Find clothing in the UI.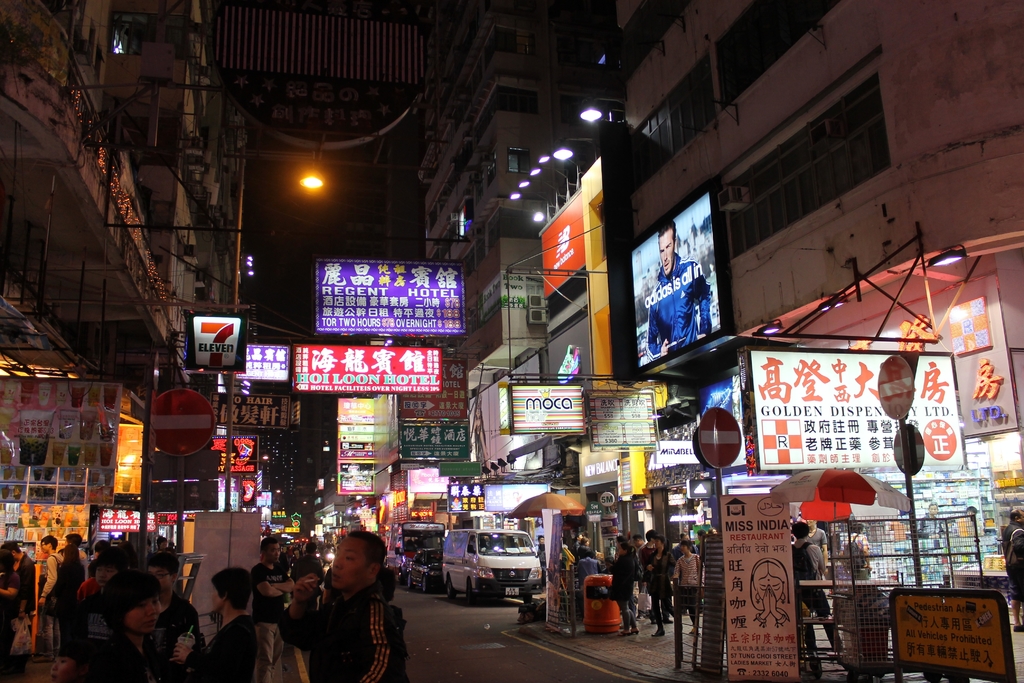
UI element at 789:543:838:651.
